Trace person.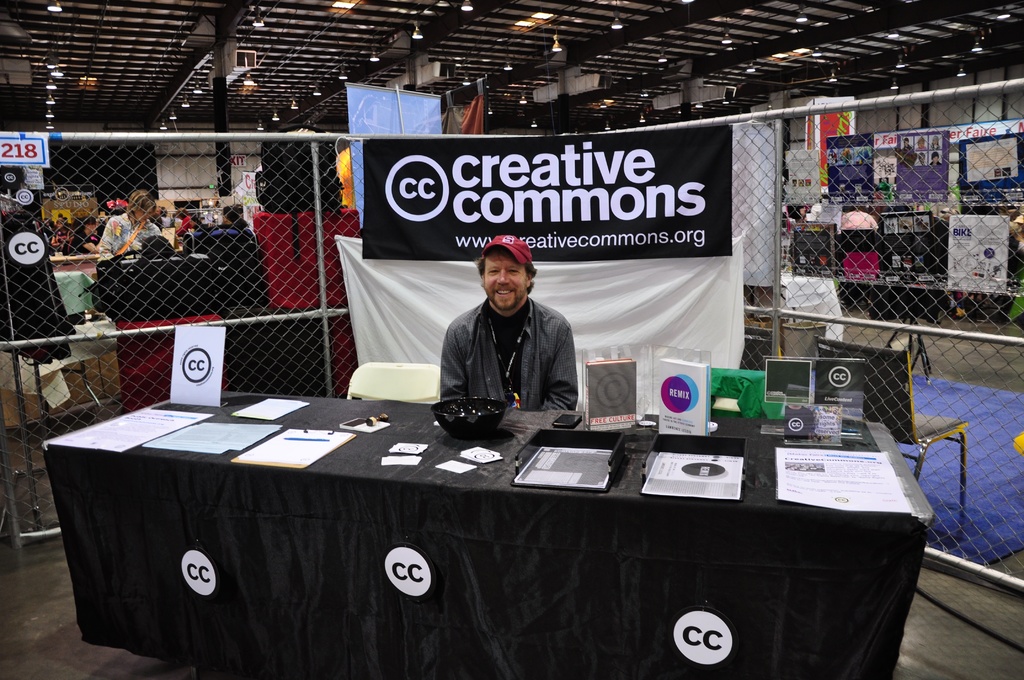
Traced to box(902, 136, 911, 150).
